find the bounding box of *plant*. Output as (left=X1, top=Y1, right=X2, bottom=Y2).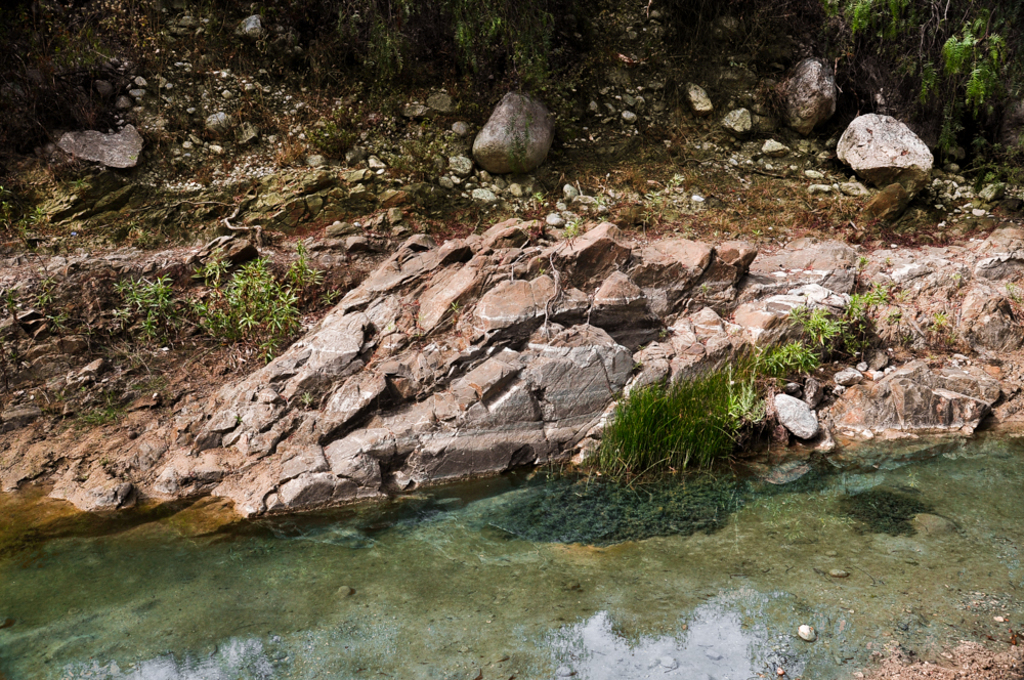
(left=752, top=277, right=897, bottom=376).
